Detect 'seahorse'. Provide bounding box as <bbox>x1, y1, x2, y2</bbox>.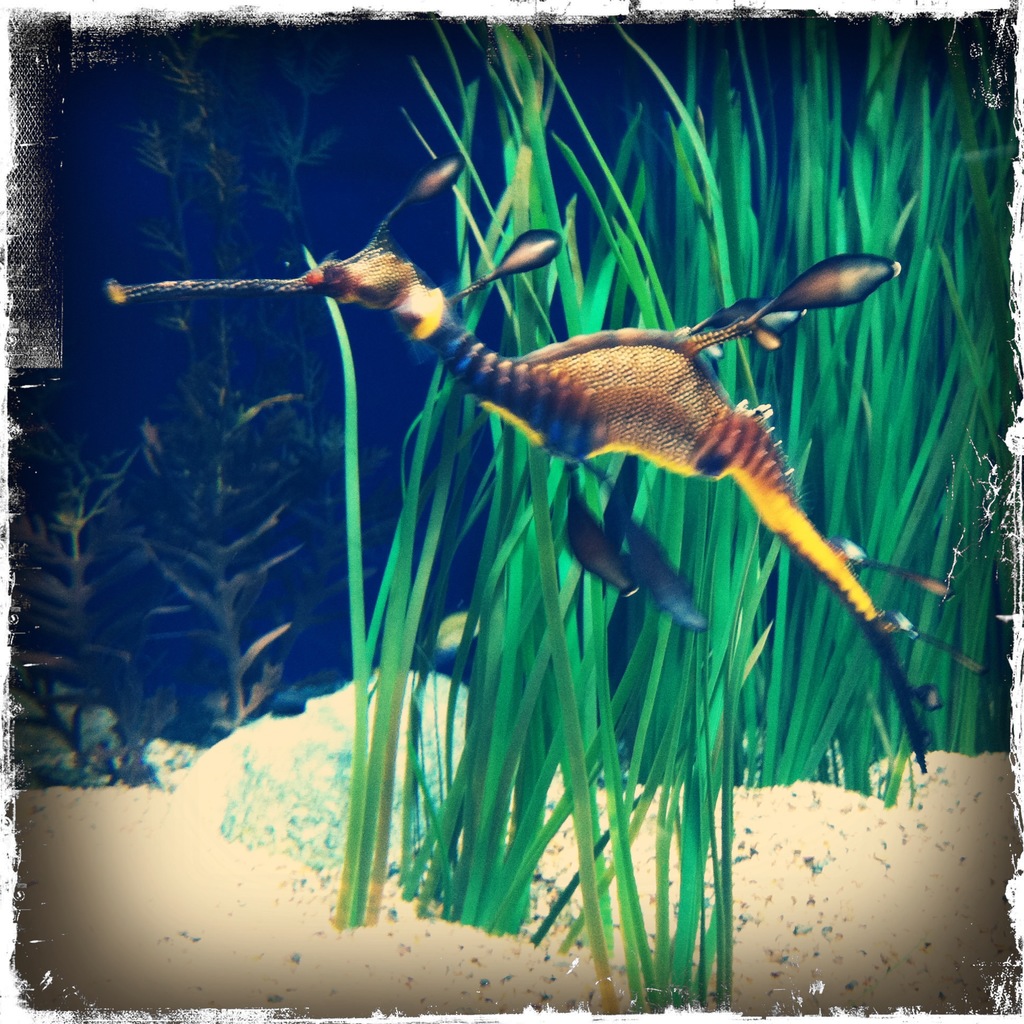
<bbox>108, 145, 998, 771</bbox>.
